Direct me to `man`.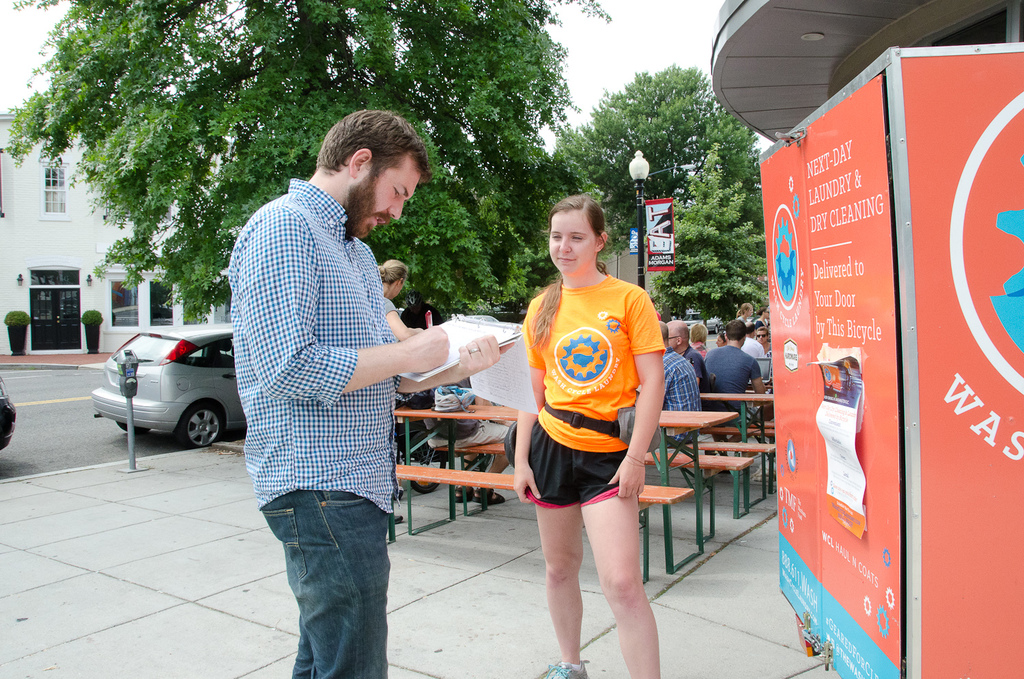
Direction: box=[664, 318, 705, 387].
